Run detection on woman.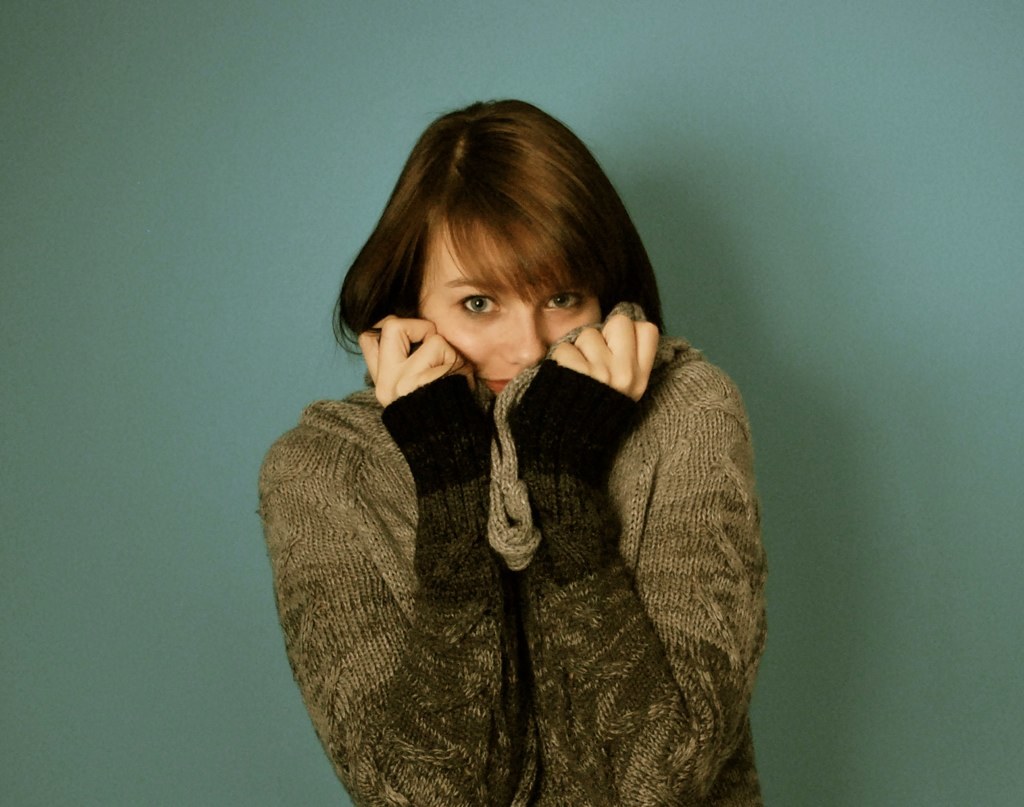
Result: bbox(257, 159, 764, 796).
